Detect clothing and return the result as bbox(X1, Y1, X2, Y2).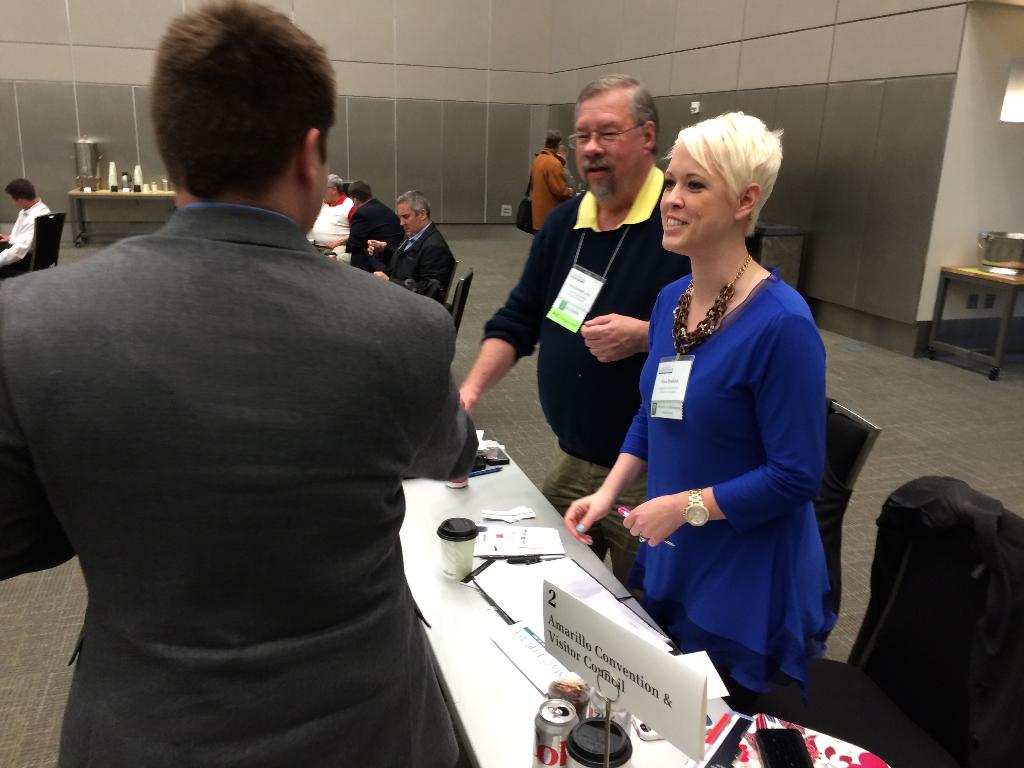
bbox(600, 276, 848, 691).
